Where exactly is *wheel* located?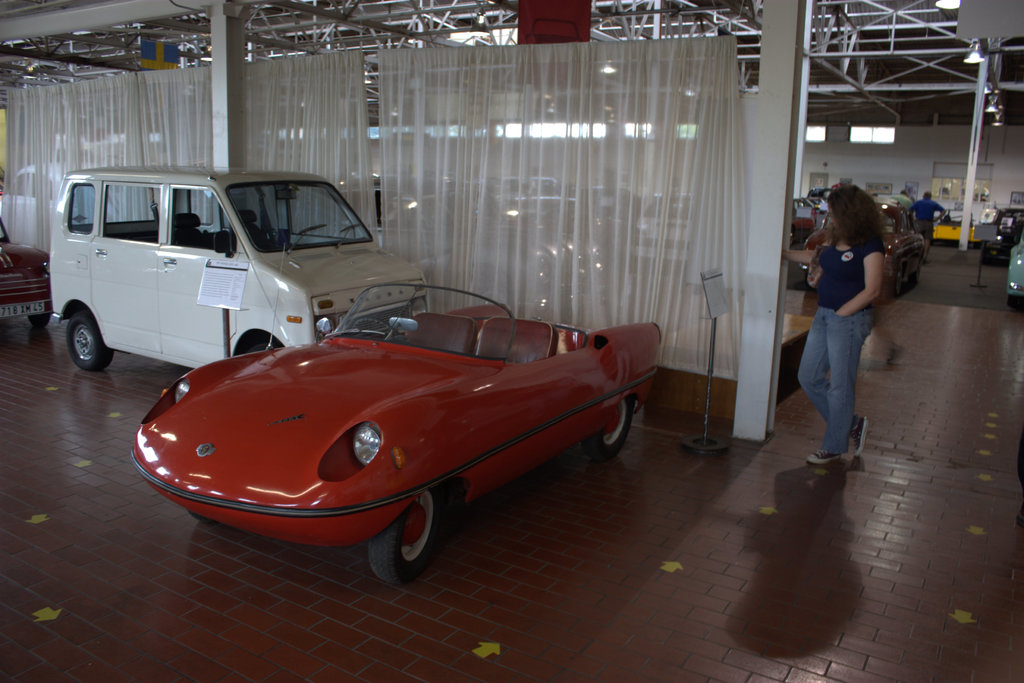
Its bounding box is bbox(66, 313, 113, 370).
